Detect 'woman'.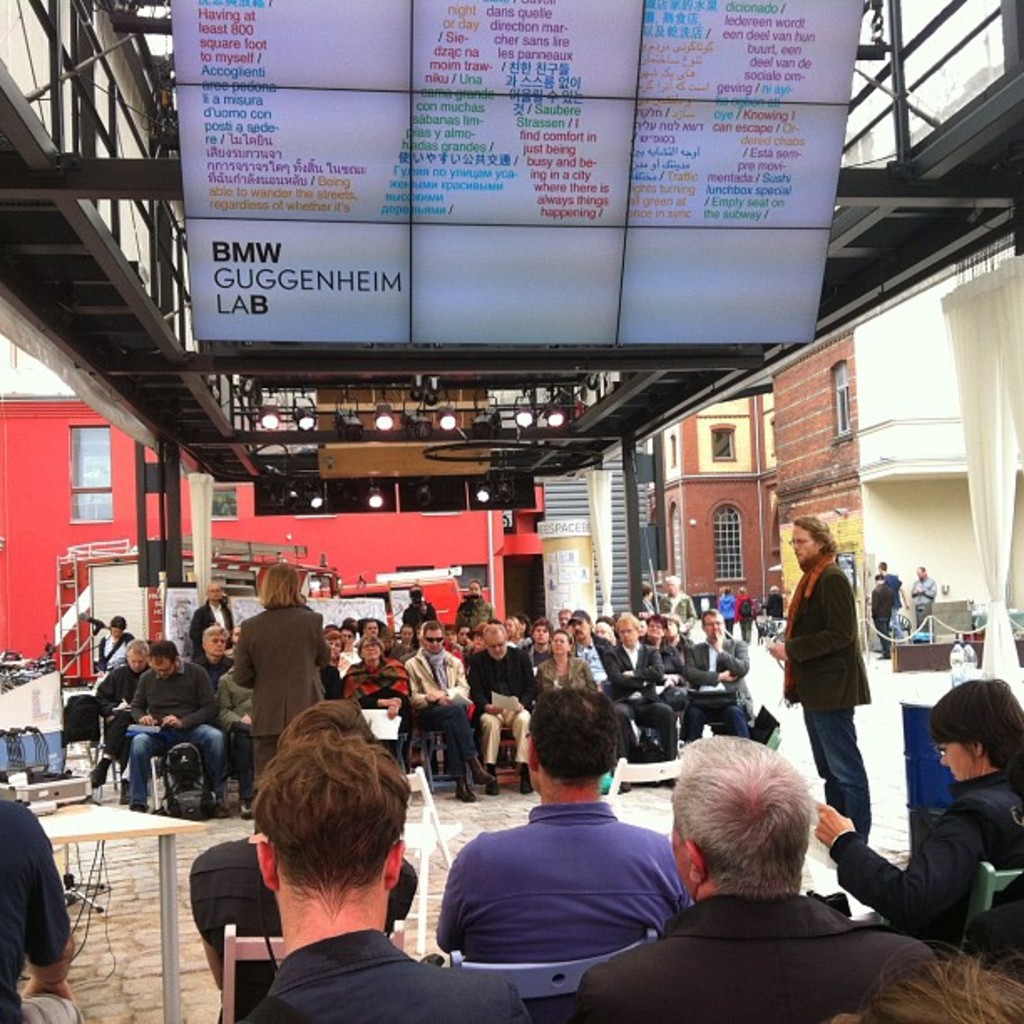
Detected at bbox=(532, 627, 599, 696).
